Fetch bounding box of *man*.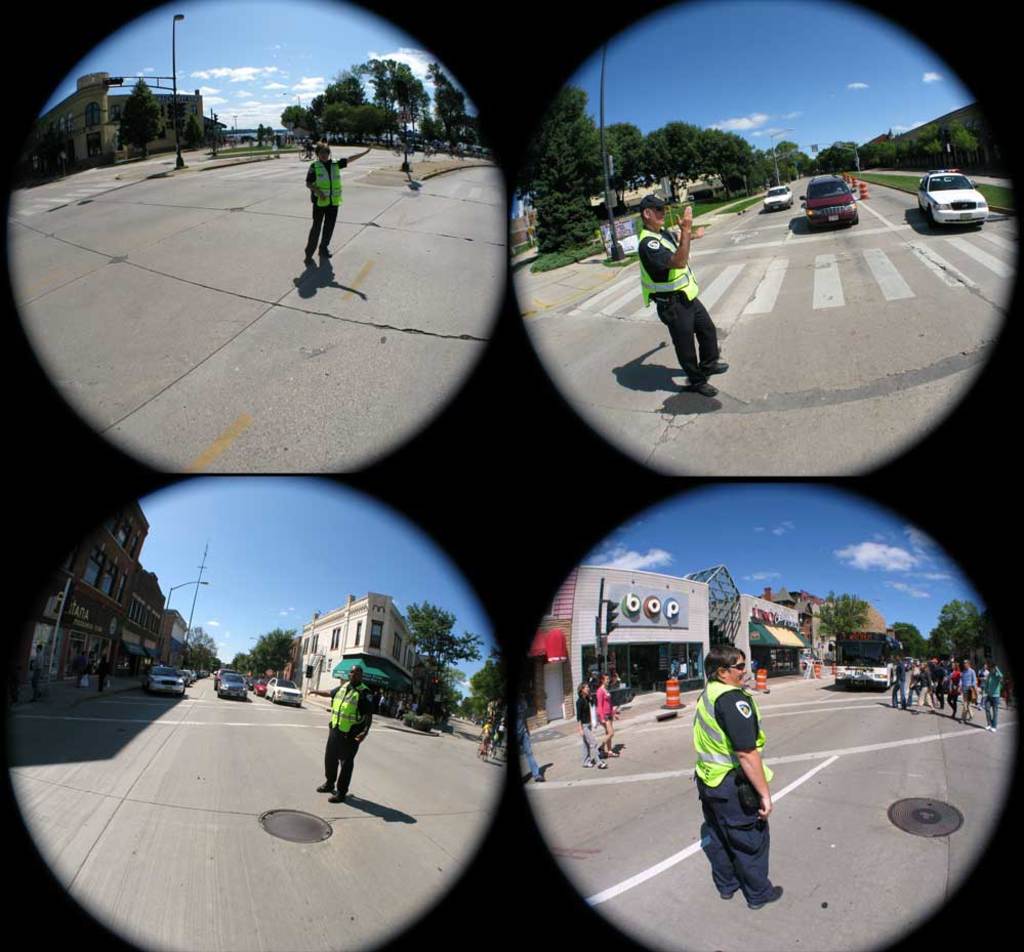
Bbox: [930, 660, 959, 719].
